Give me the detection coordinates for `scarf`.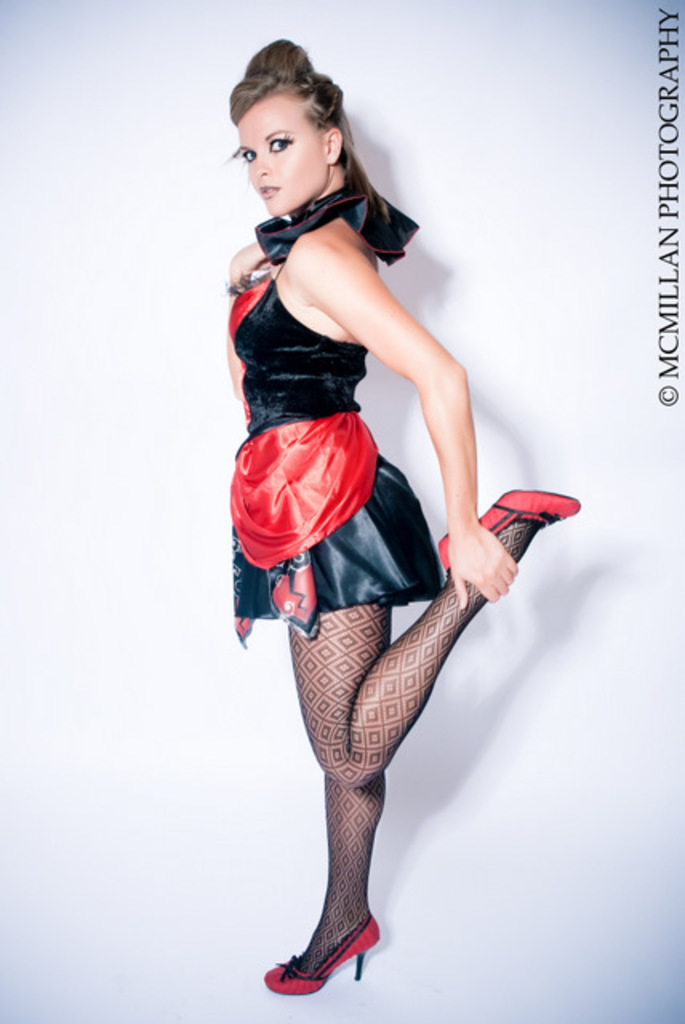
[253, 178, 421, 272].
